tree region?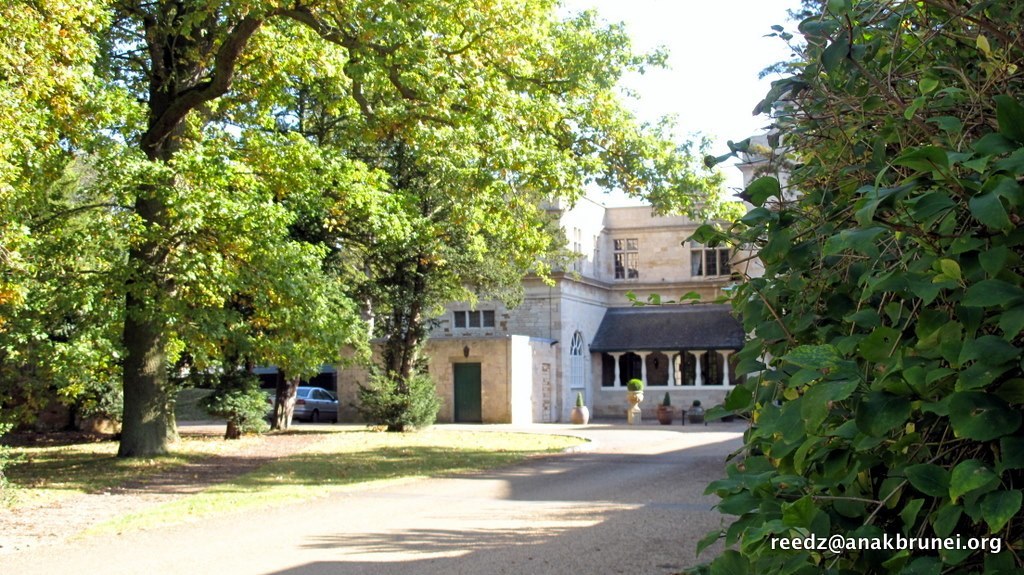
{"left": 0, "top": 0, "right": 763, "bottom": 463}
